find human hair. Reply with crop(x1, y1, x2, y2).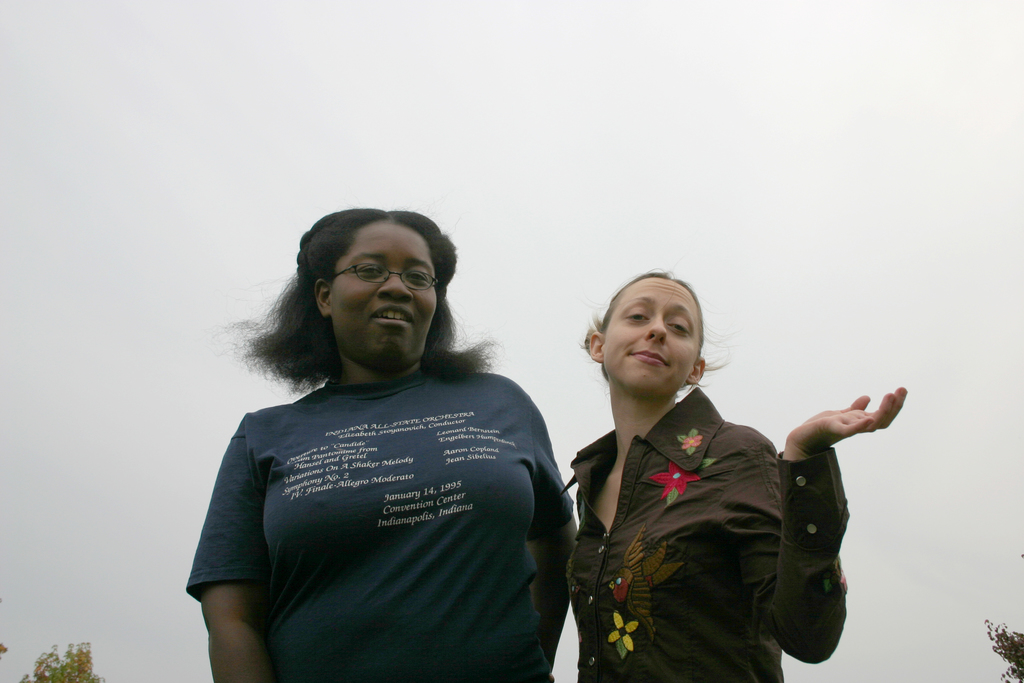
crop(228, 211, 504, 395).
